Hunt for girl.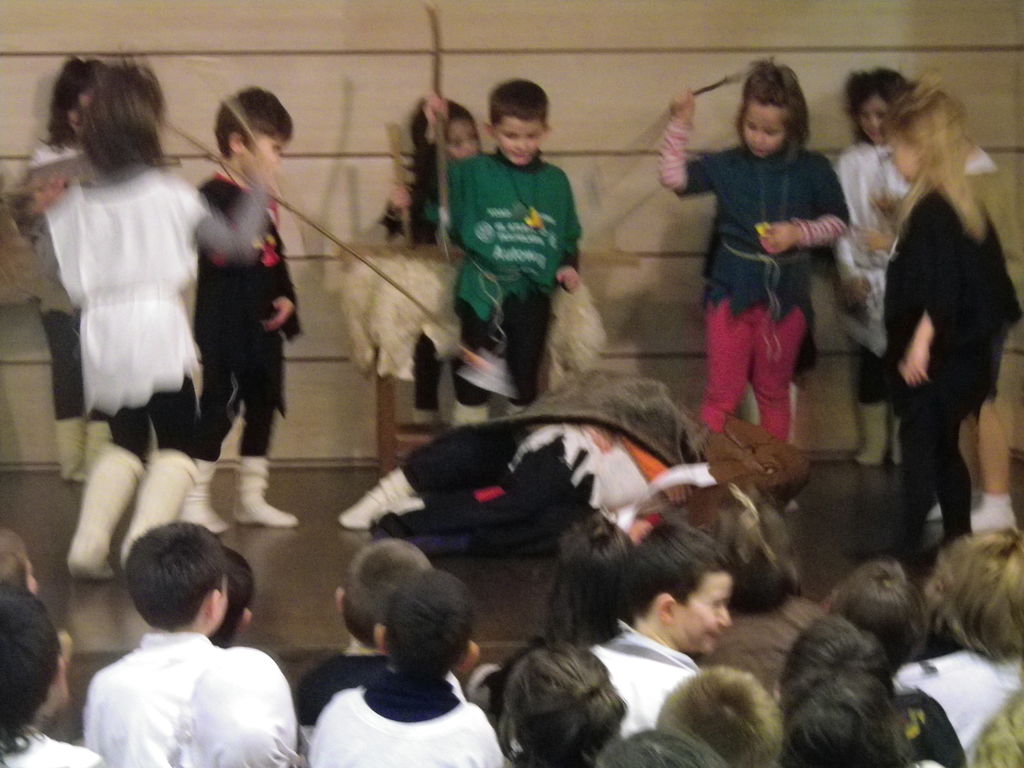
Hunted down at 835, 63, 995, 466.
